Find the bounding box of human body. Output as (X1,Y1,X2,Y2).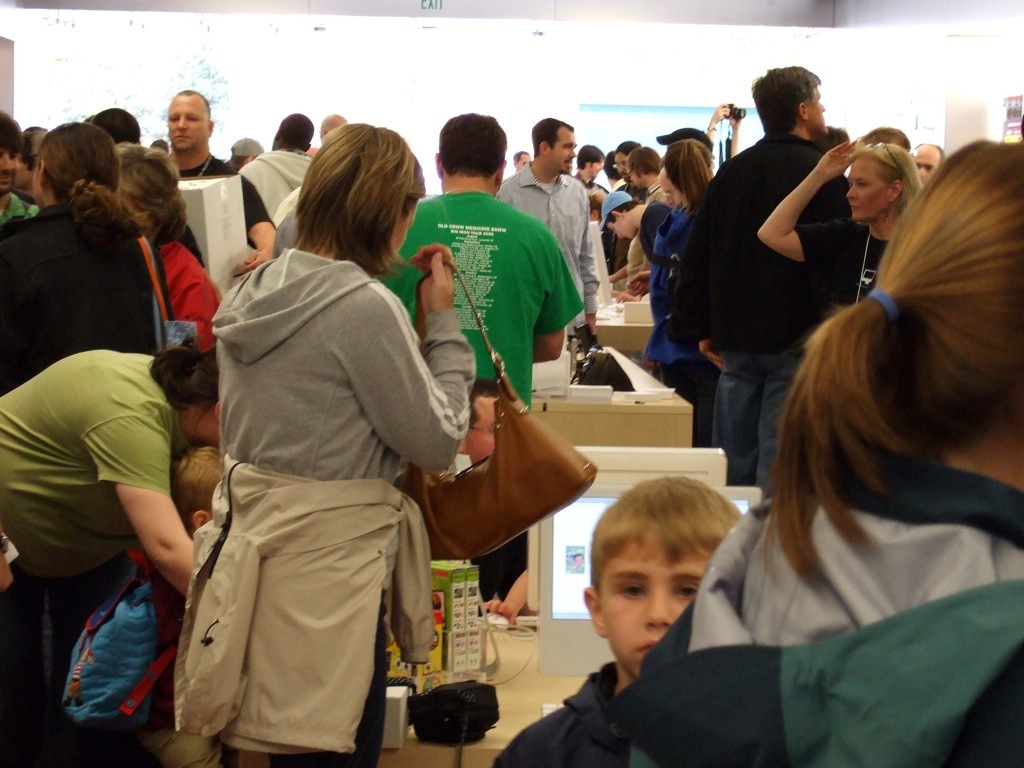
(473,571,539,630).
